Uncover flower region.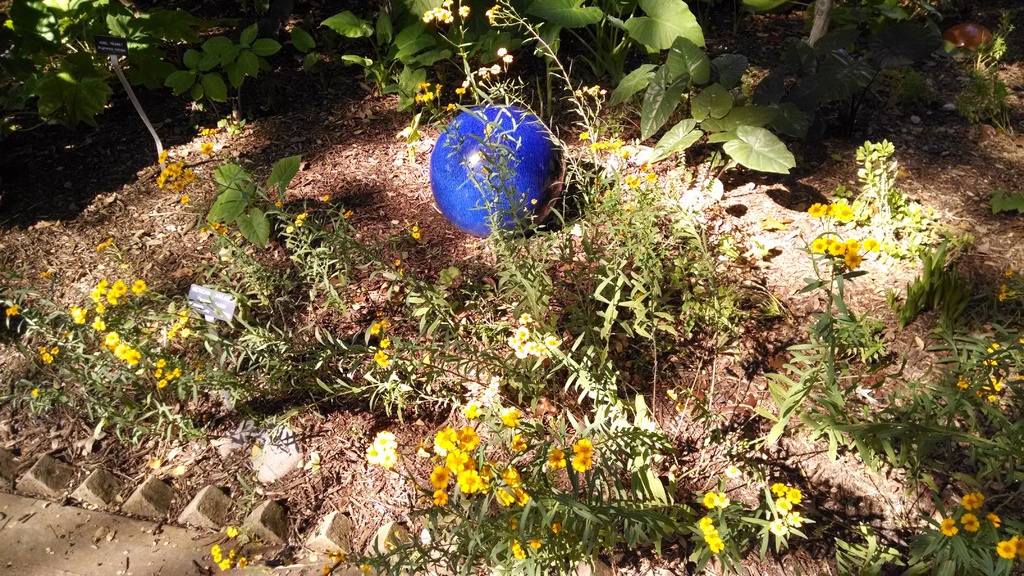
Uncovered: 222,527,242,540.
